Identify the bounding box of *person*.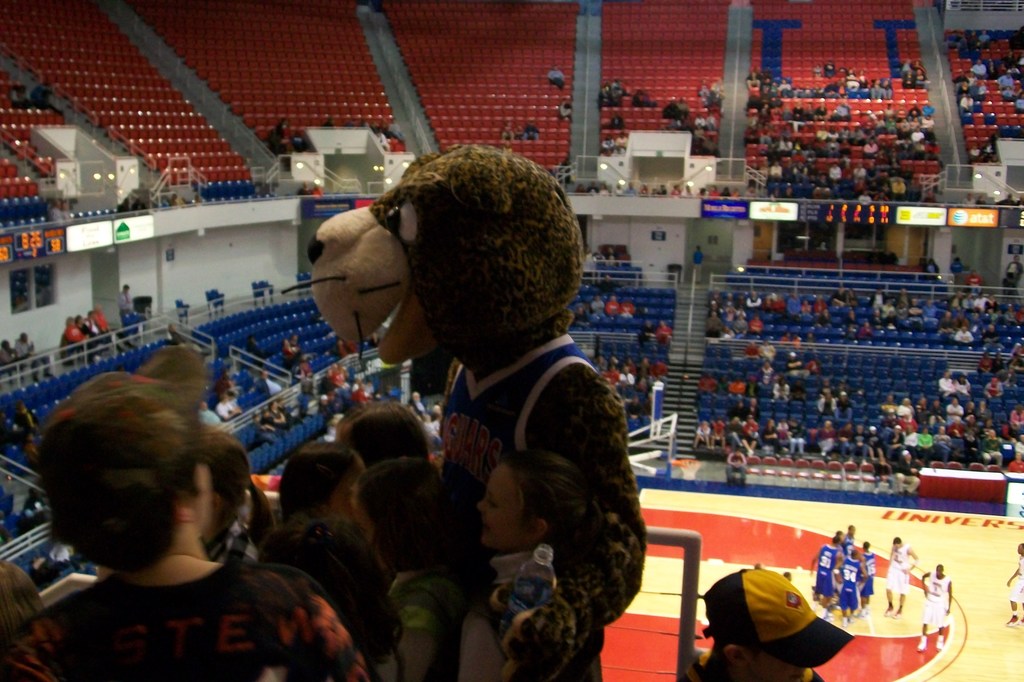
bbox(1004, 539, 1023, 628).
